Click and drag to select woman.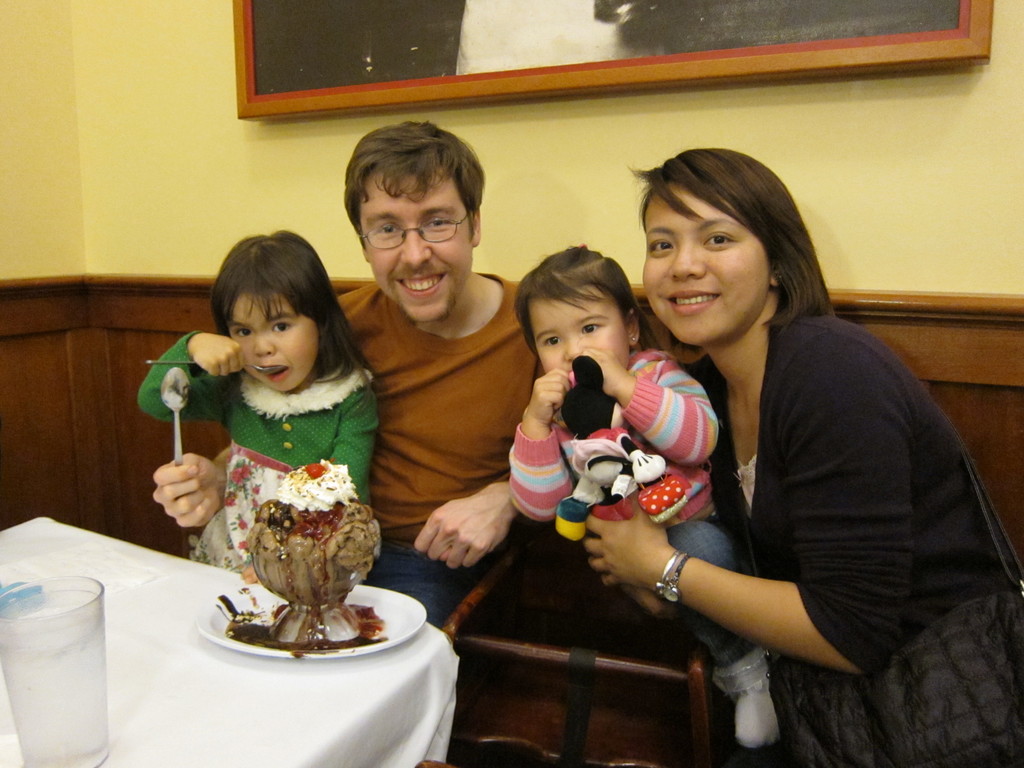
Selection: 578, 152, 1023, 763.
